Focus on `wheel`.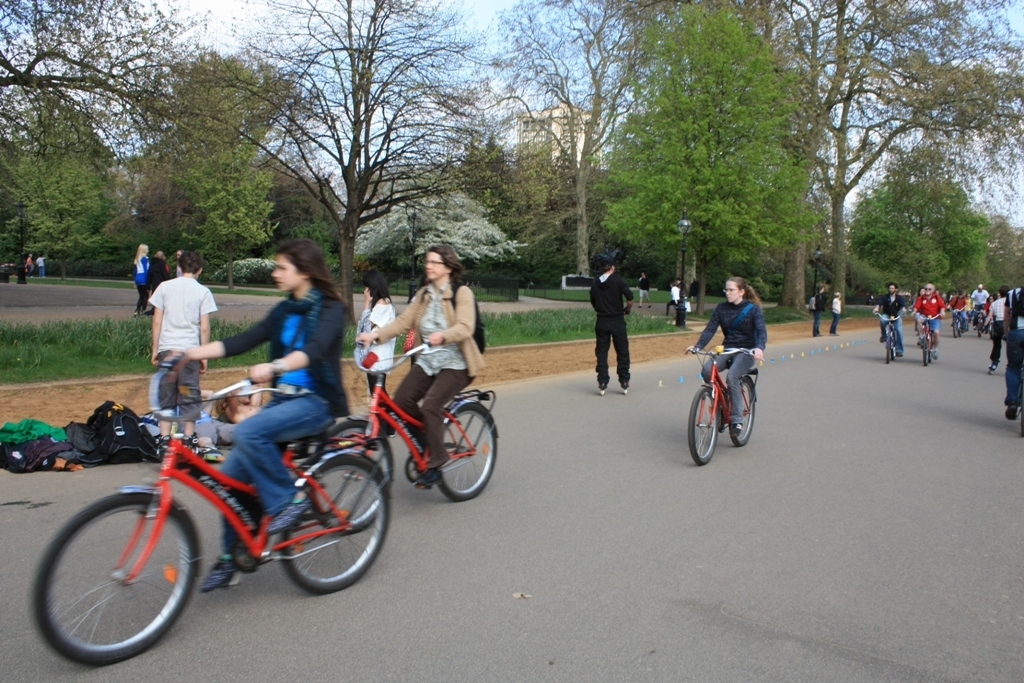
Focused at [432,395,497,498].
